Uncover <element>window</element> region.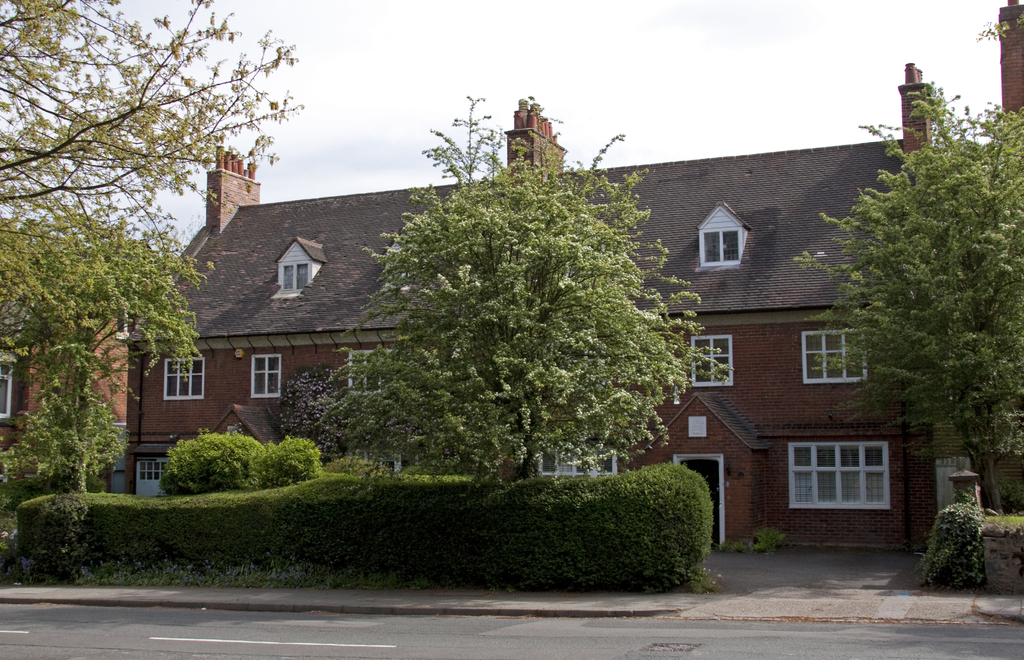
Uncovered: bbox(0, 363, 12, 416).
